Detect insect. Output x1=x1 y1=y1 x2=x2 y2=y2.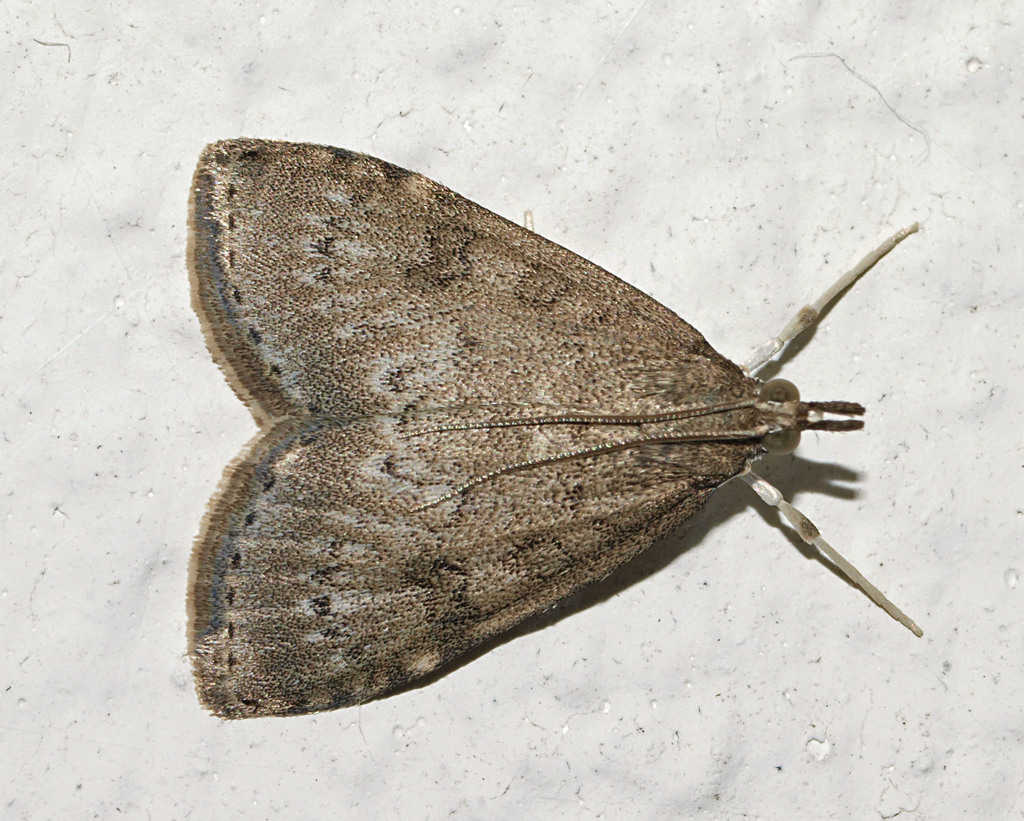
x1=177 y1=139 x2=925 y2=712.
